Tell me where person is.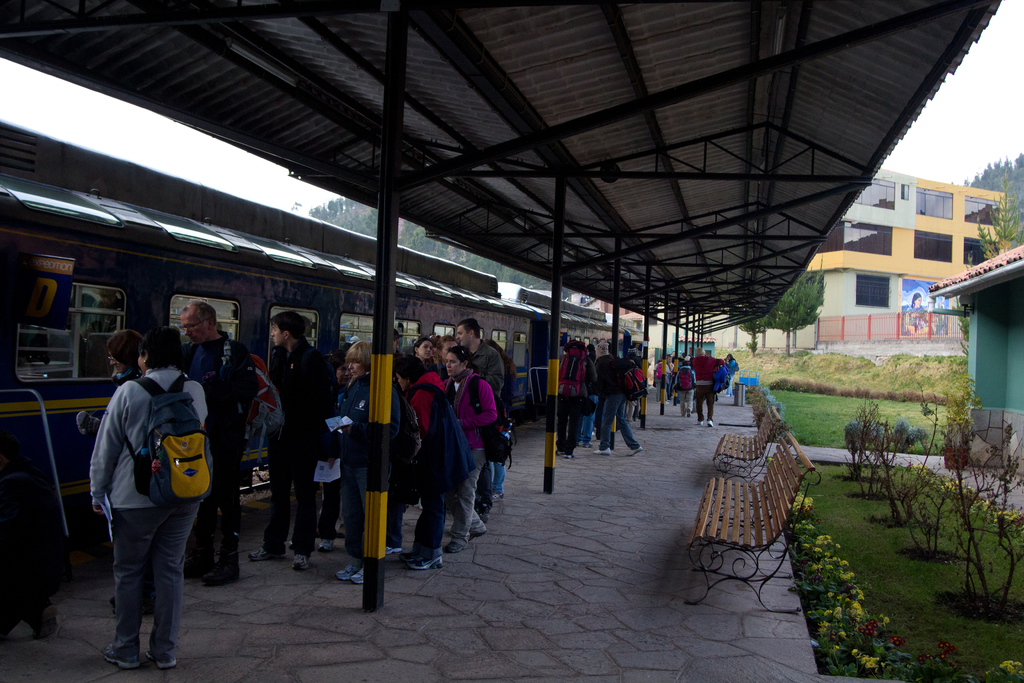
person is at x1=80, y1=329, x2=163, y2=614.
